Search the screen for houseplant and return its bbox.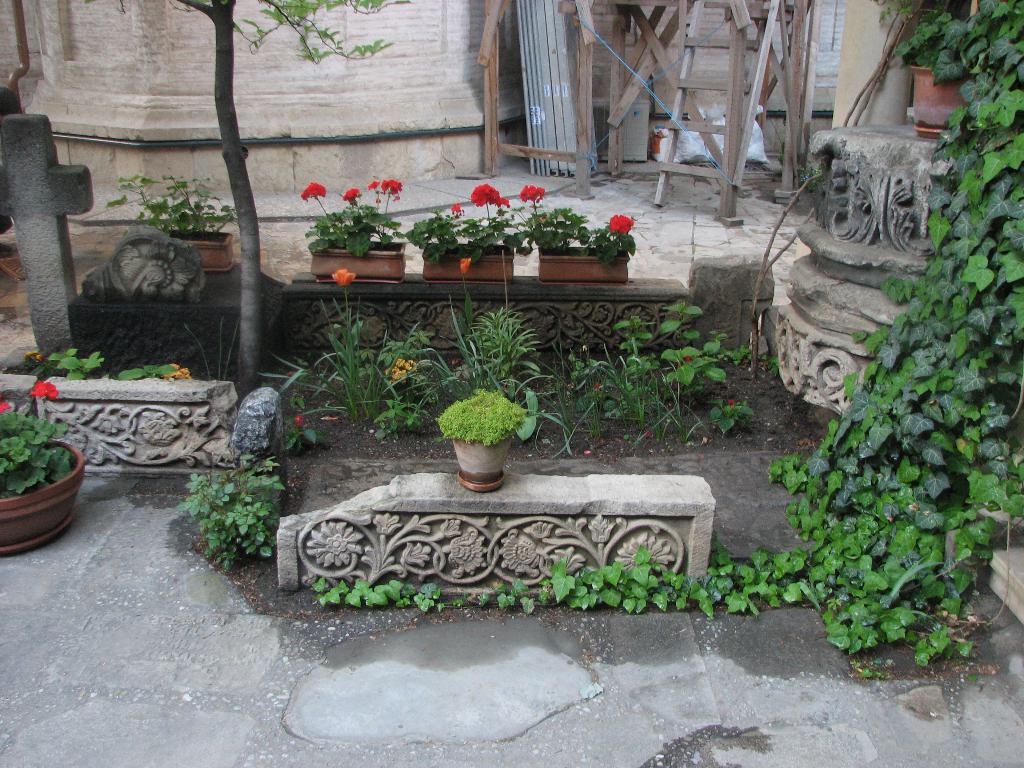
Found: box(433, 384, 531, 497).
